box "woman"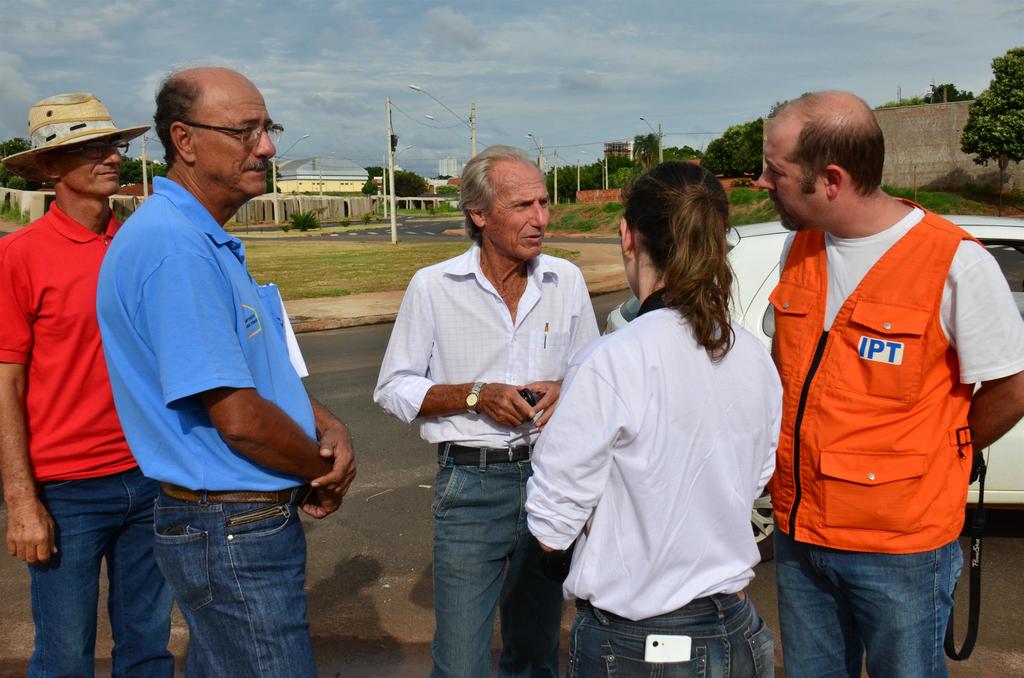
select_region(543, 152, 771, 677)
